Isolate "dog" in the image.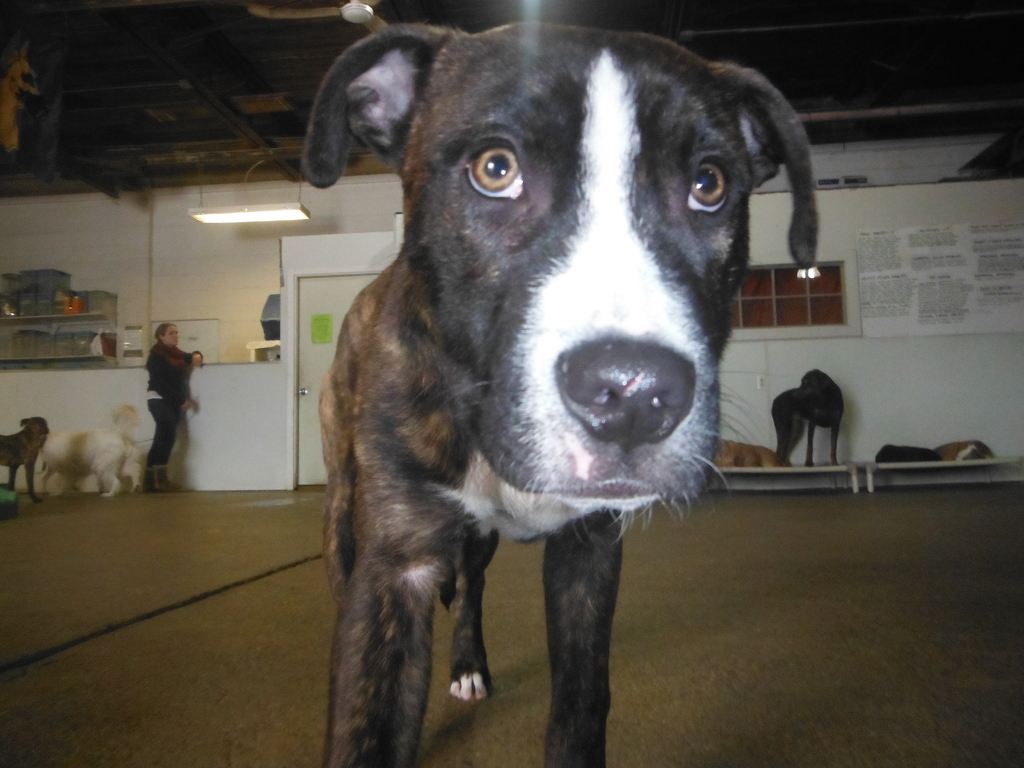
Isolated region: rect(0, 415, 52, 504).
